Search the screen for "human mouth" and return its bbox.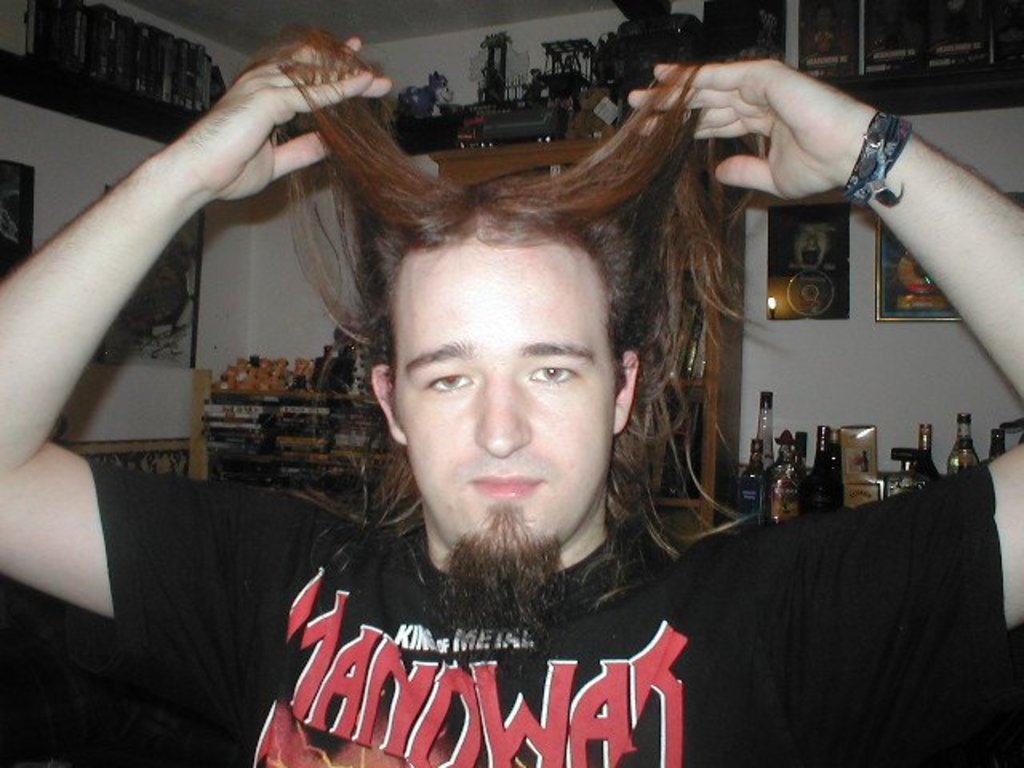
Found: <region>470, 472, 539, 509</region>.
